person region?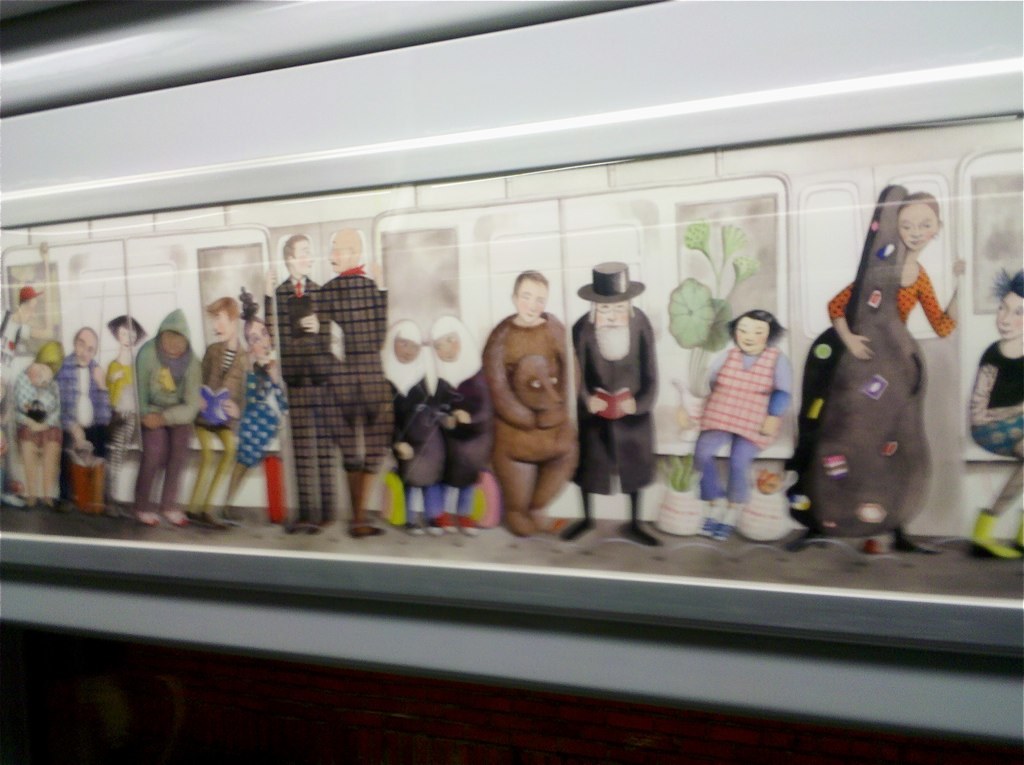
56, 325, 114, 513
